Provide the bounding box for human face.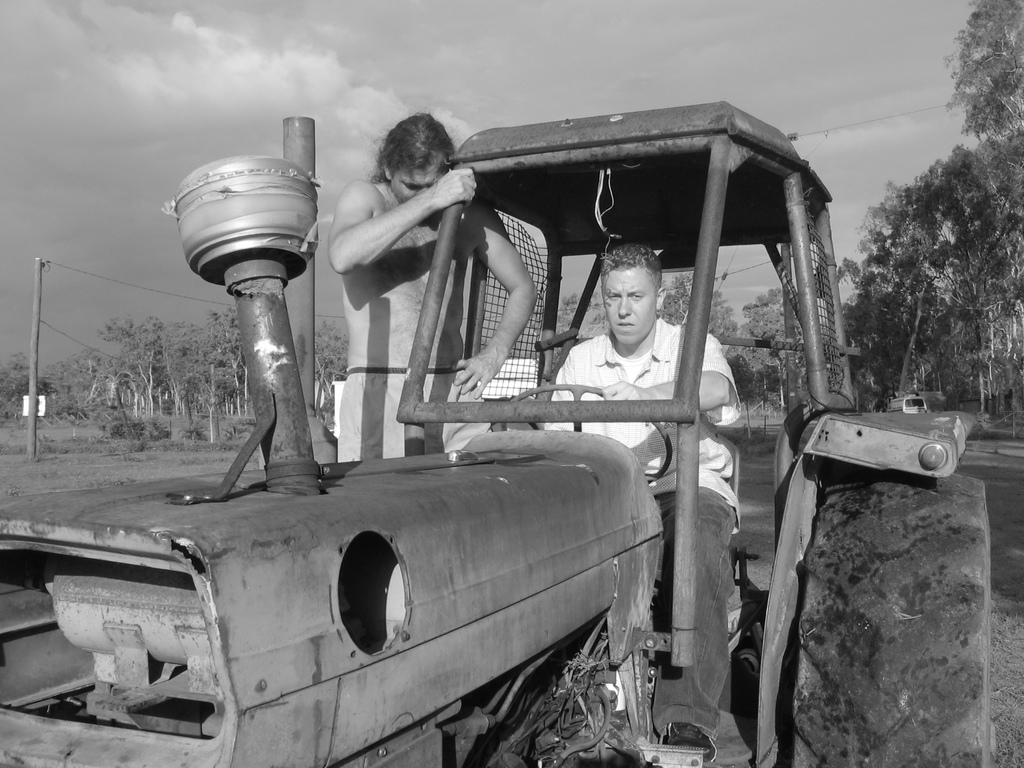
[603,270,653,343].
